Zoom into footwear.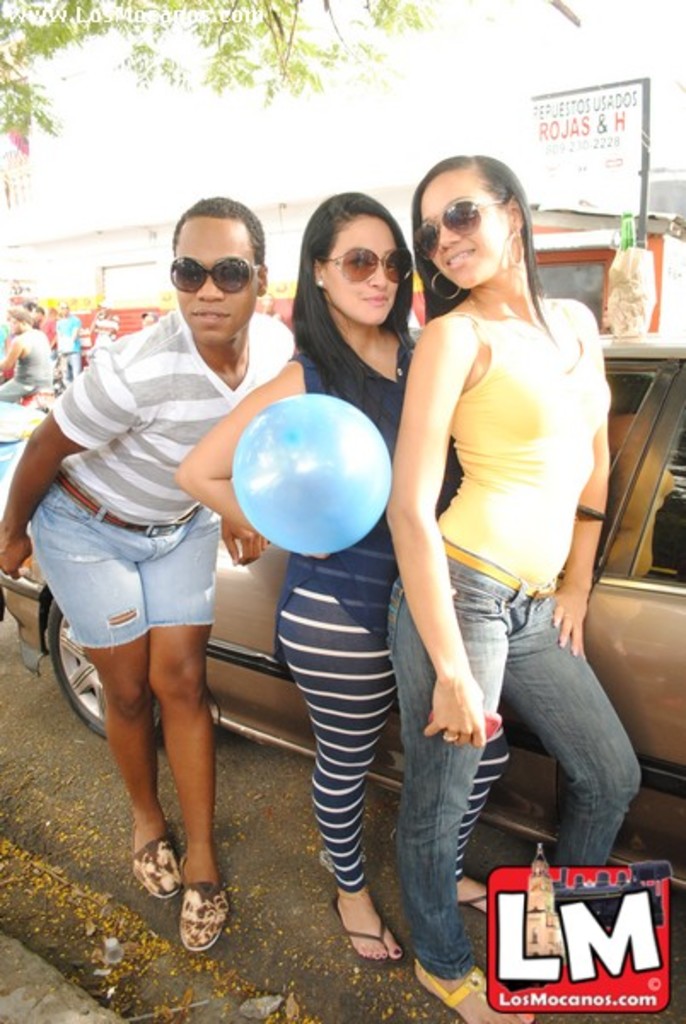
Zoom target: (128,824,186,898).
